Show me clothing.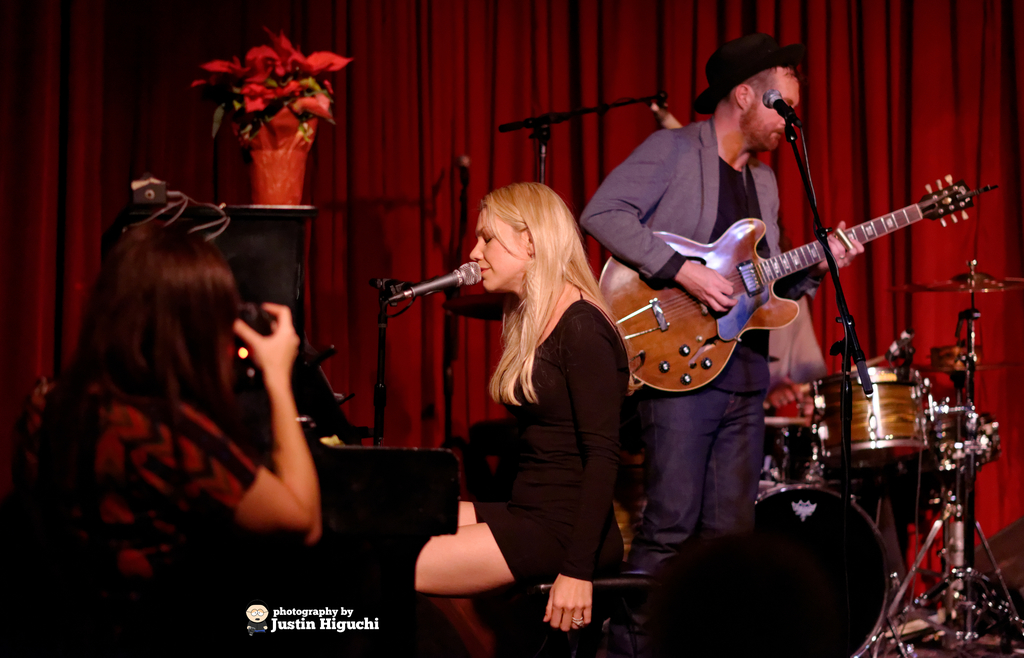
clothing is here: (458, 291, 633, 577).
